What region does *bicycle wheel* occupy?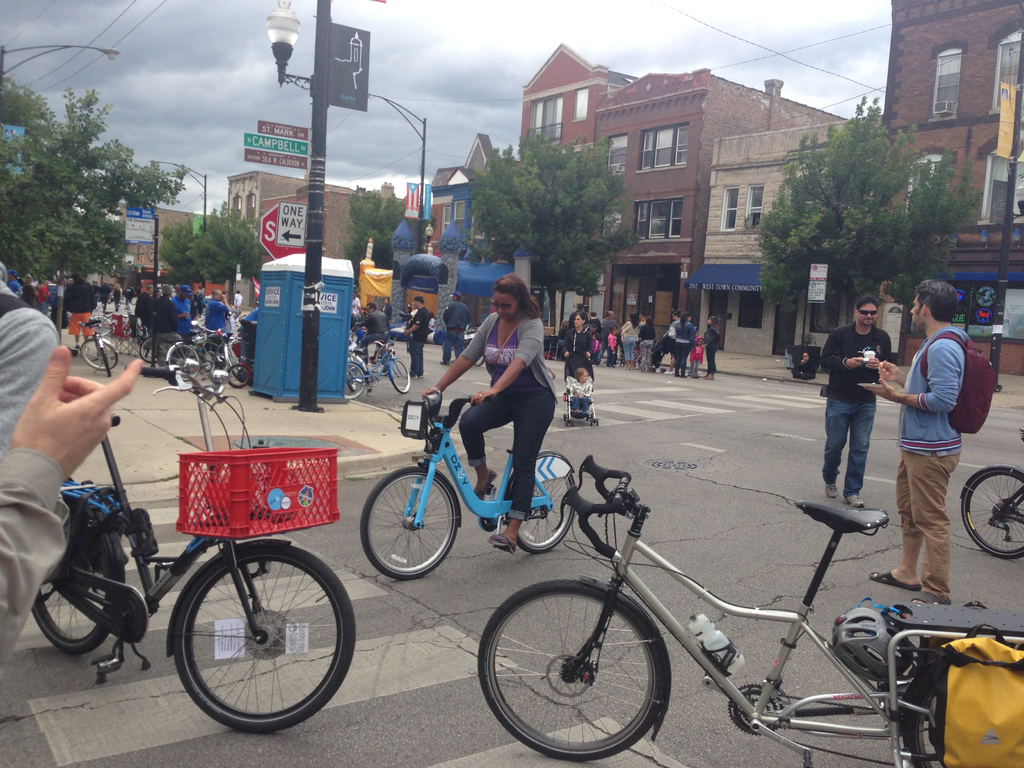
[226,364,248,388].
